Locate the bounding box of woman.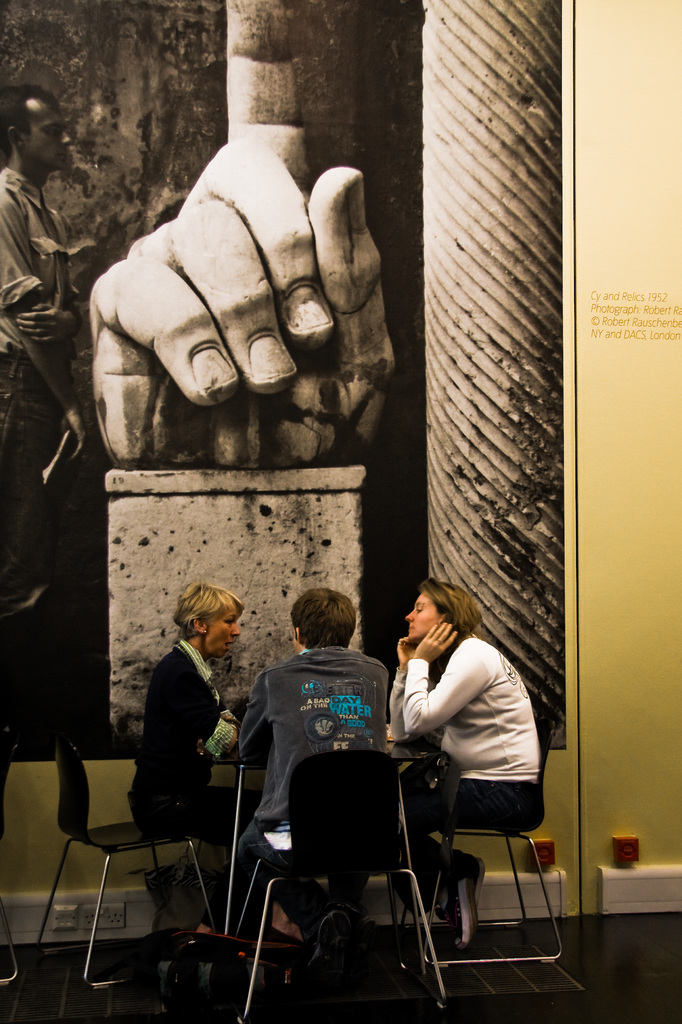
Bounding box: left=385, top=575, right=555, bottom=987.
